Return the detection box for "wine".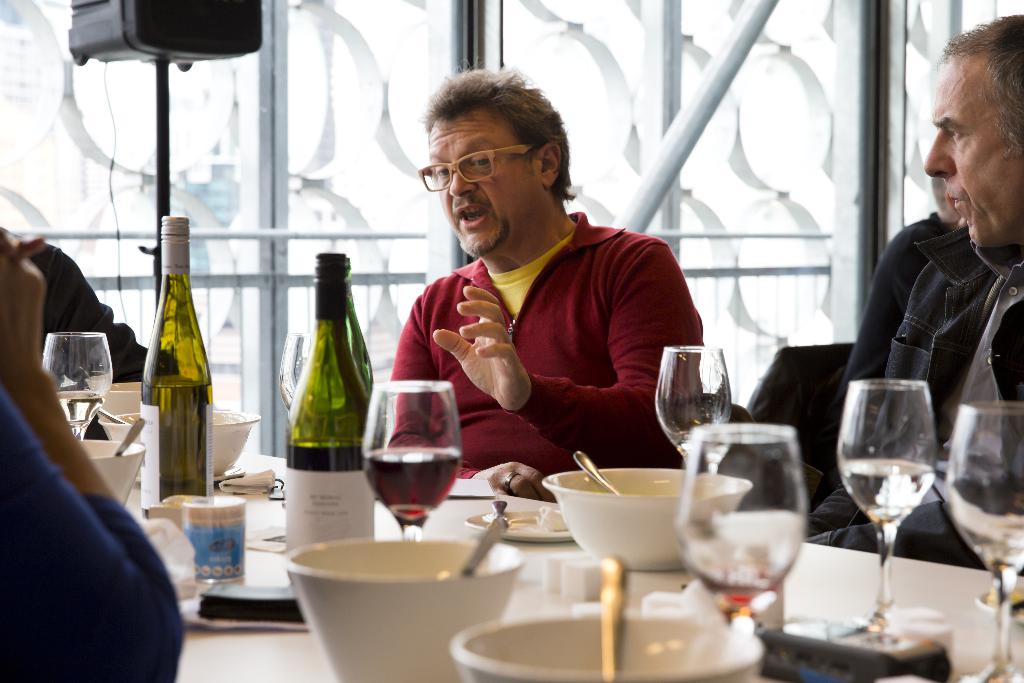
[left=289, top=435, right=378, bottom=559].
